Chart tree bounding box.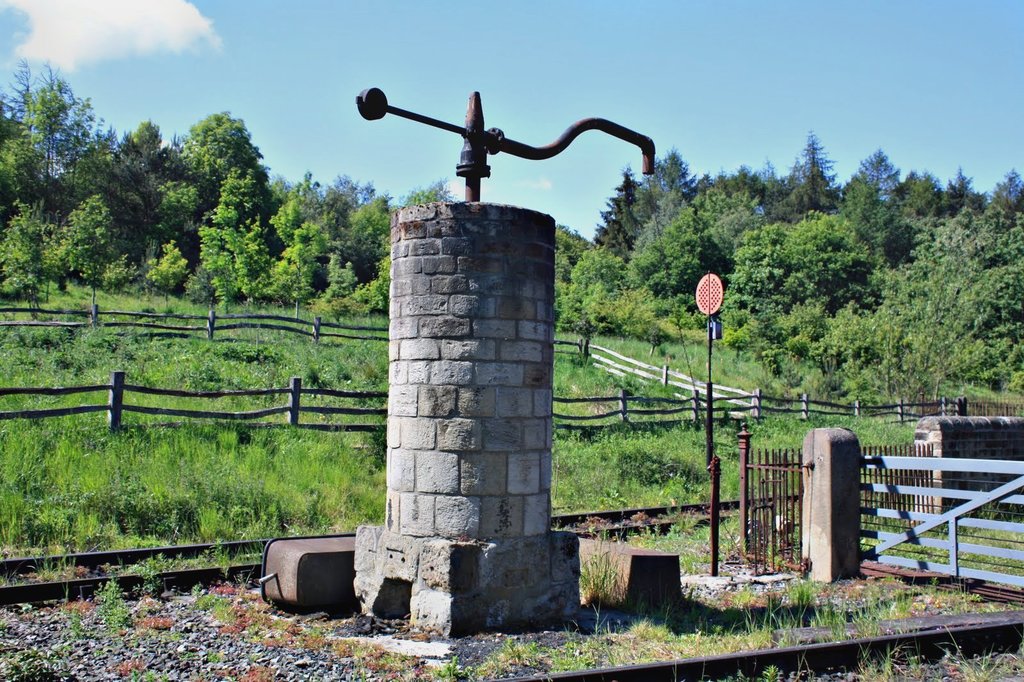
Charted: bbox=(129, 115, 168, 169).
